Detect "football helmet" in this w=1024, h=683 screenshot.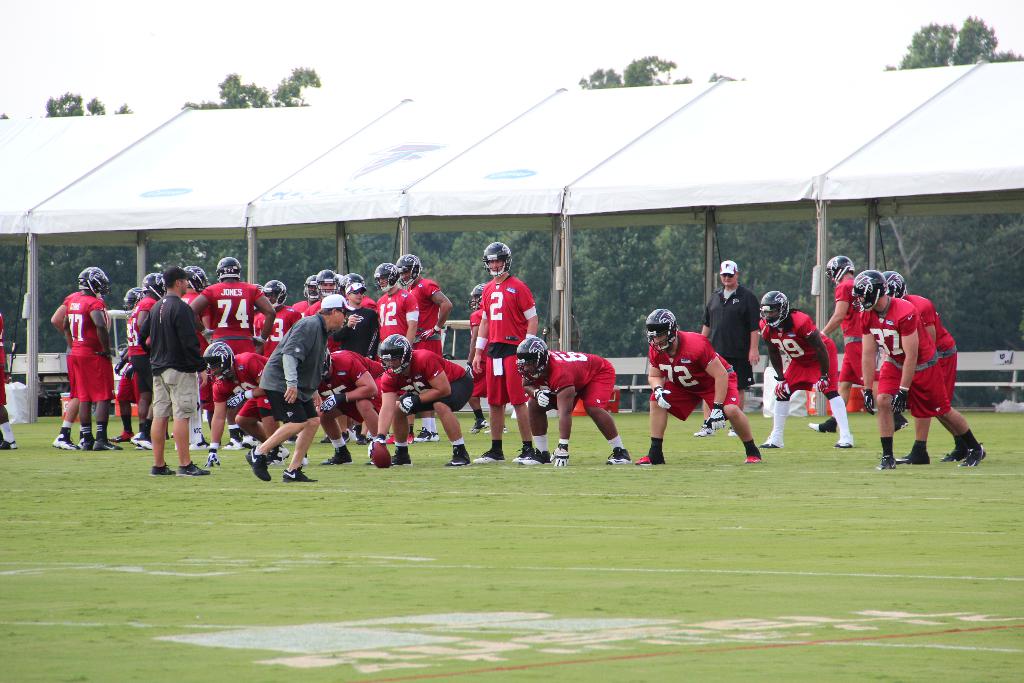
Detection: bbox(846, 266, 890, 311).
